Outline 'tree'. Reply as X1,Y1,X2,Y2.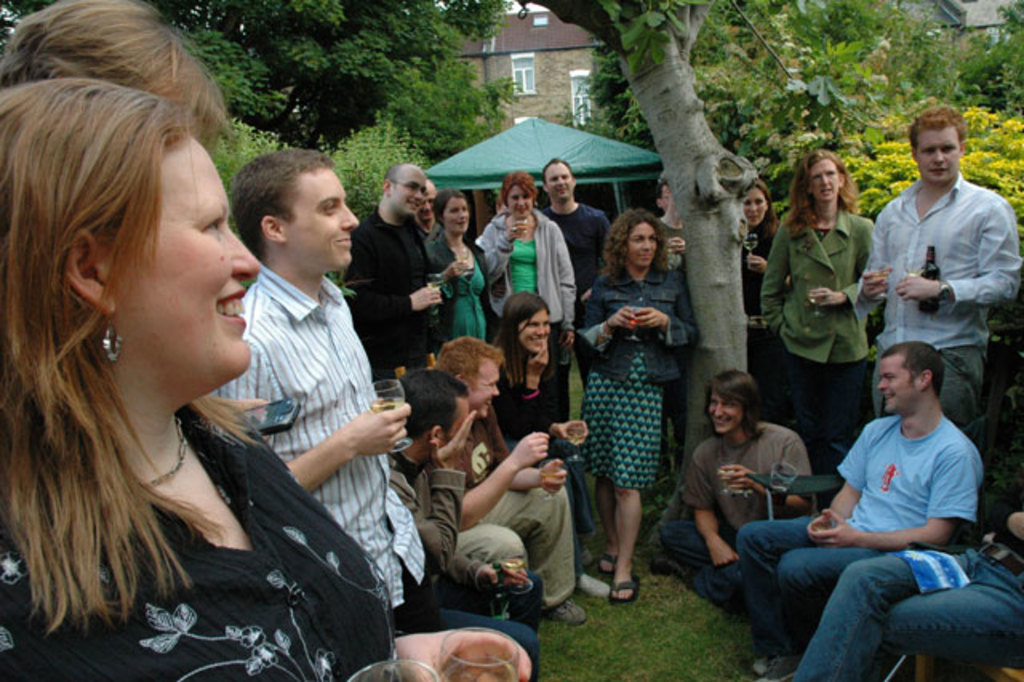
0,0,867,501.
